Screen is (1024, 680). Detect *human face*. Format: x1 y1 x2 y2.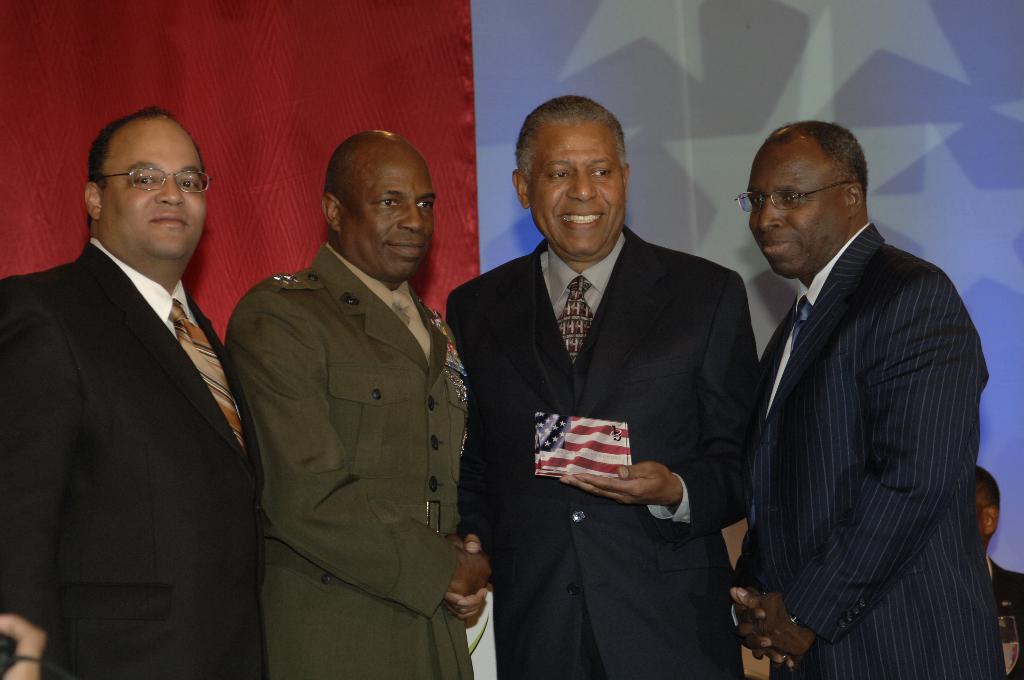
529 115 623 268.
